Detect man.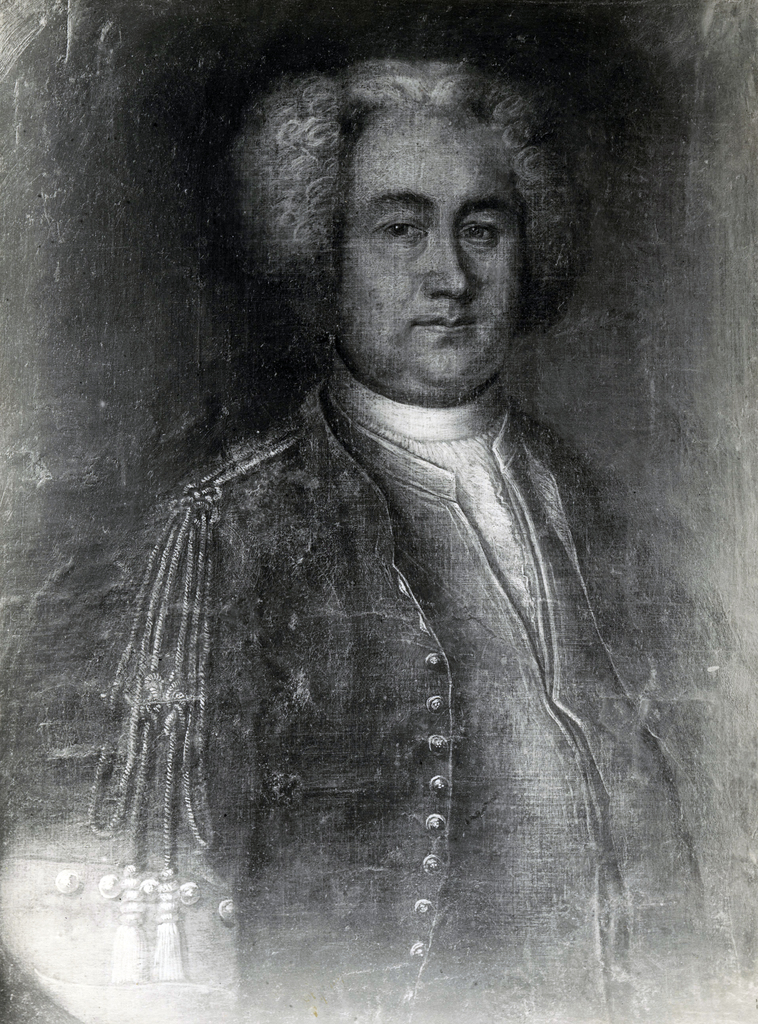
Detected at BBox(53, 39, 692, 941).
